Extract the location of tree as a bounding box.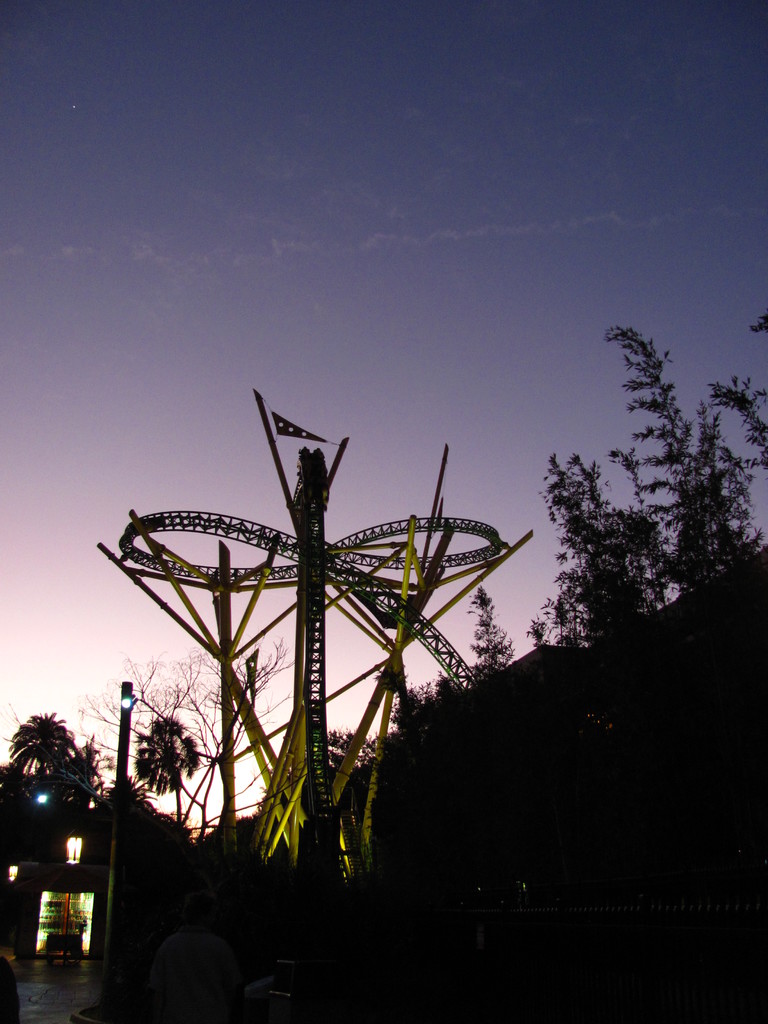
x1=388 y1=674 x2=464 y2=733.
